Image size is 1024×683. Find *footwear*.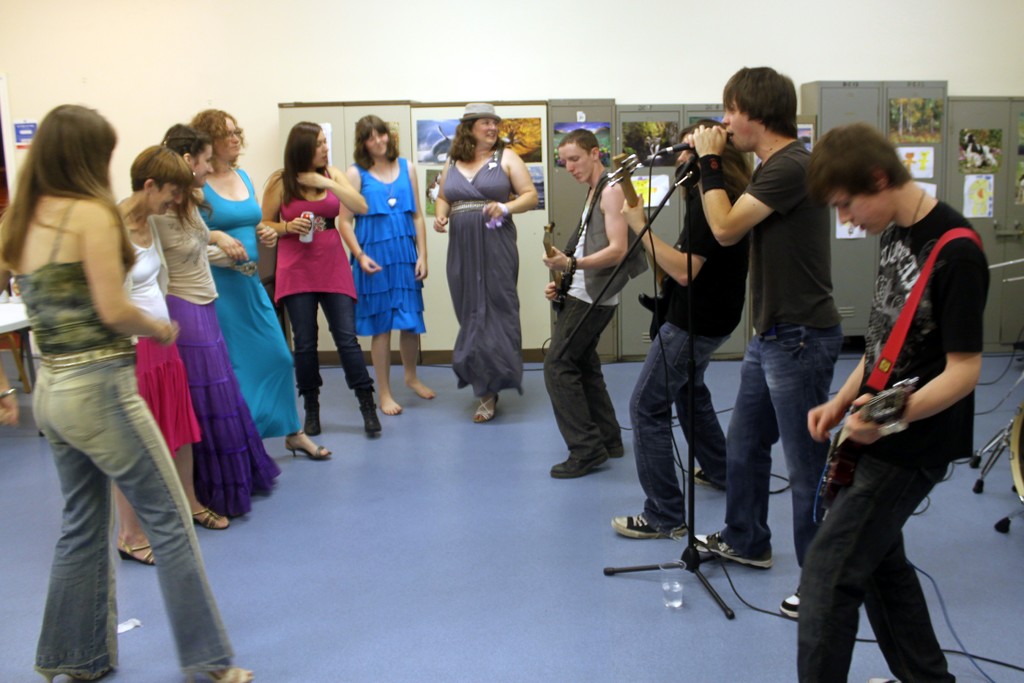
box=[609, 440, 622, 463].
